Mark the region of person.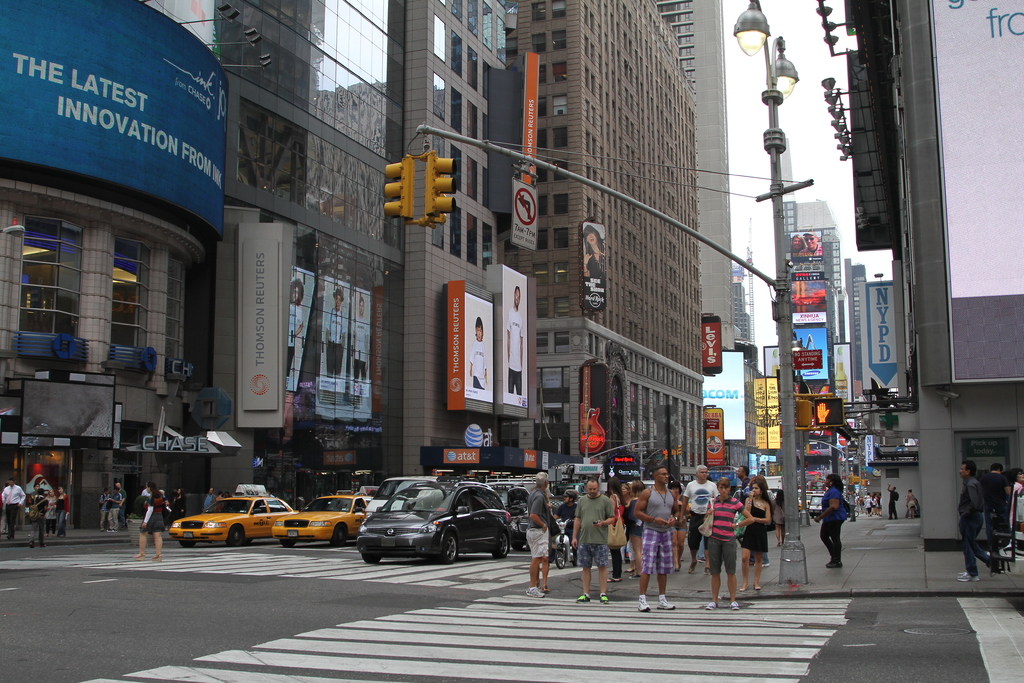
Region: region(0, 475, 27, 546).
